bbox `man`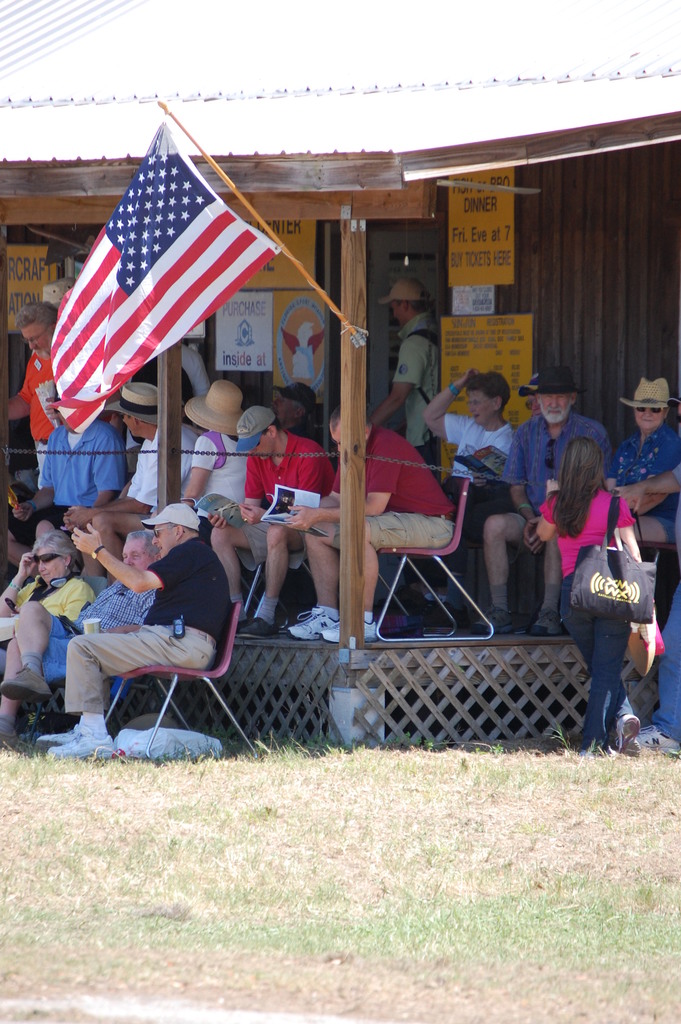
x1=370, y1=278, x2=436, y2=461
